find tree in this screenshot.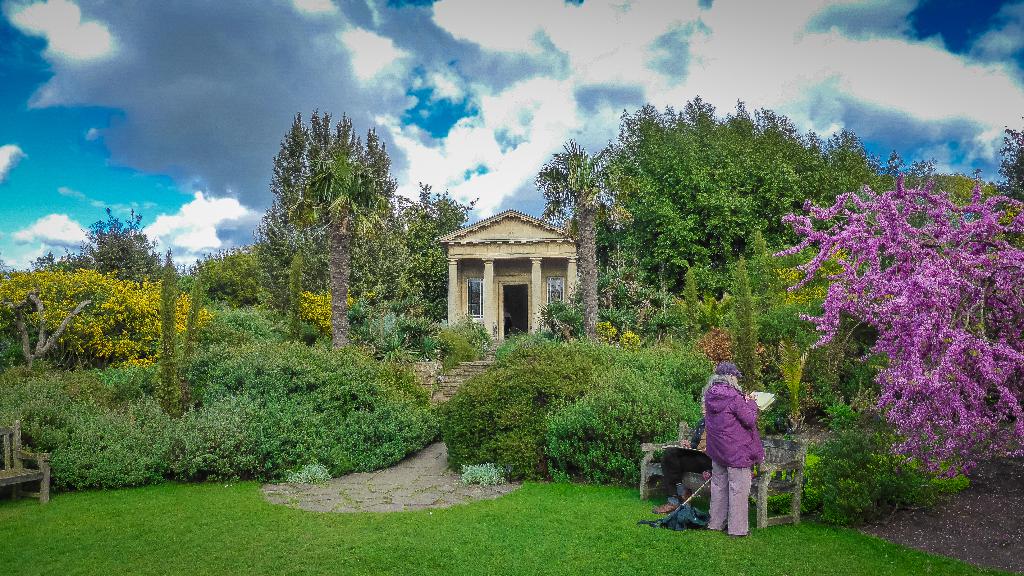
The bounding box for tree is <box>239,99,412,346</box>.
